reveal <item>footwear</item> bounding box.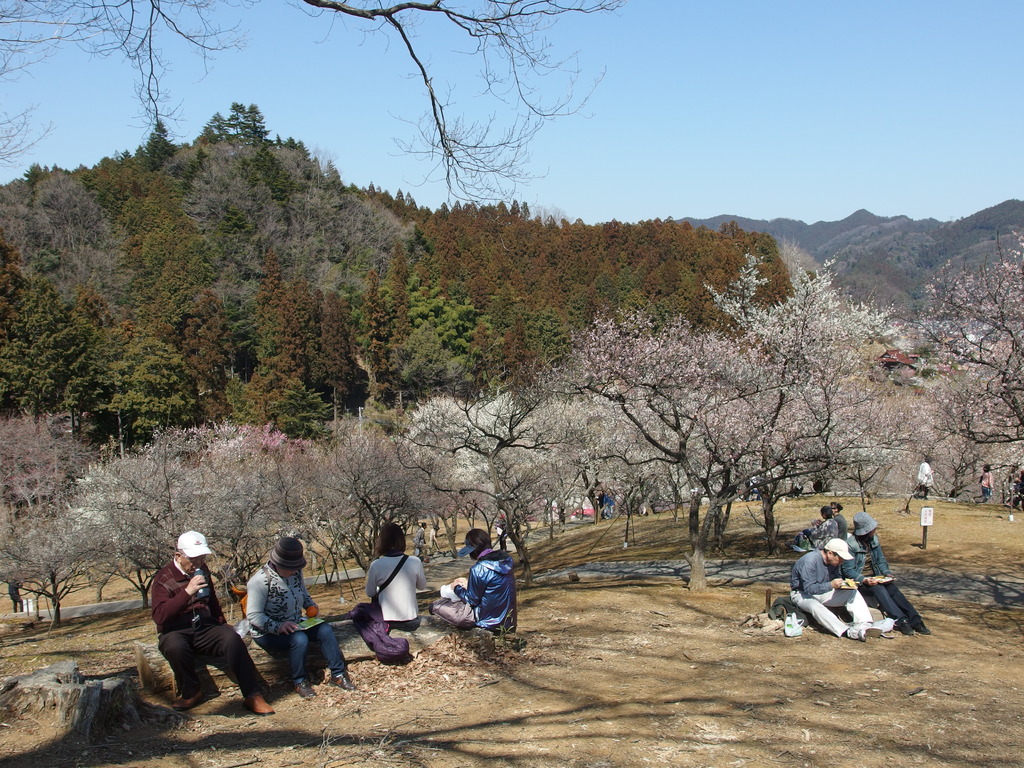
Revealed: x1=326 y1=674 x2=359 y2=691.
